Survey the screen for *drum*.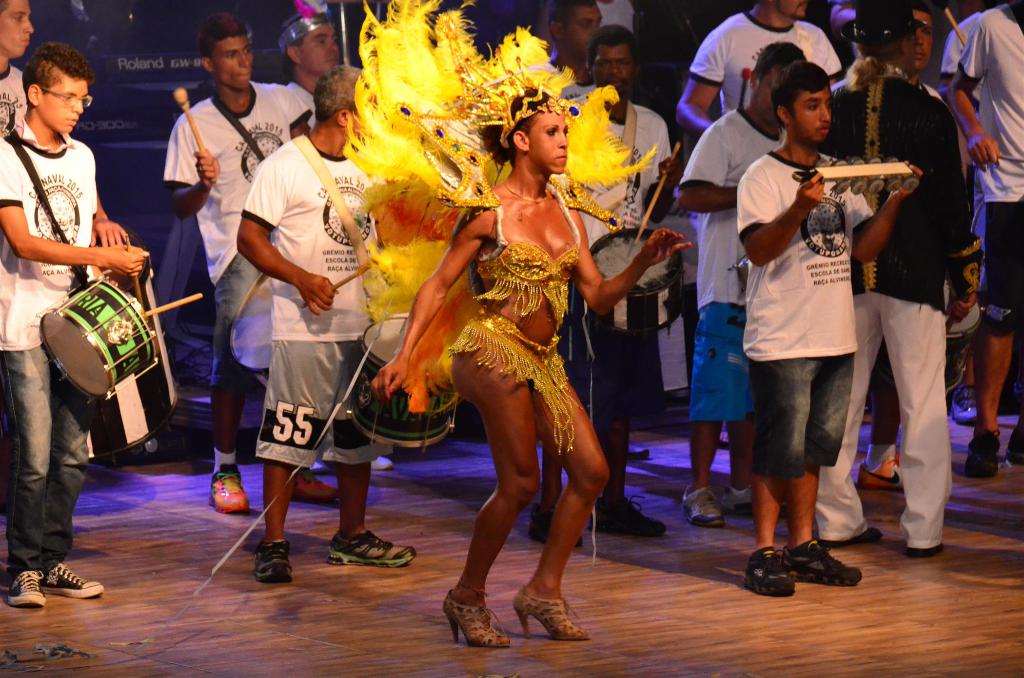
Survey found: detection(225, 270, 276, 394).
